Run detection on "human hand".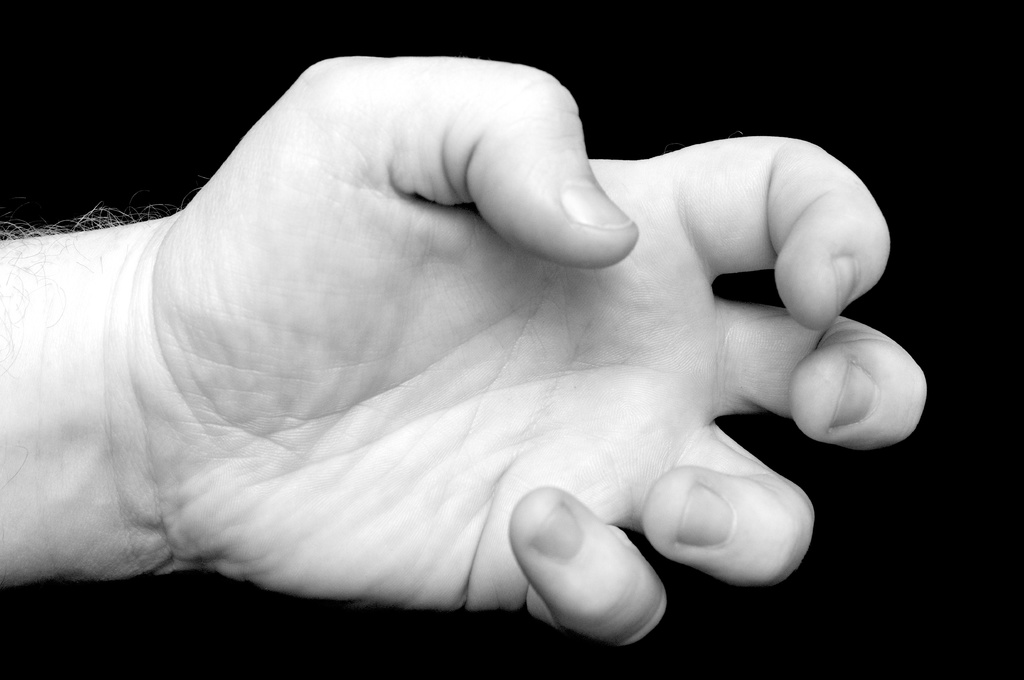
Result: <bbox>46, 55, 899, 650</bbox>.
